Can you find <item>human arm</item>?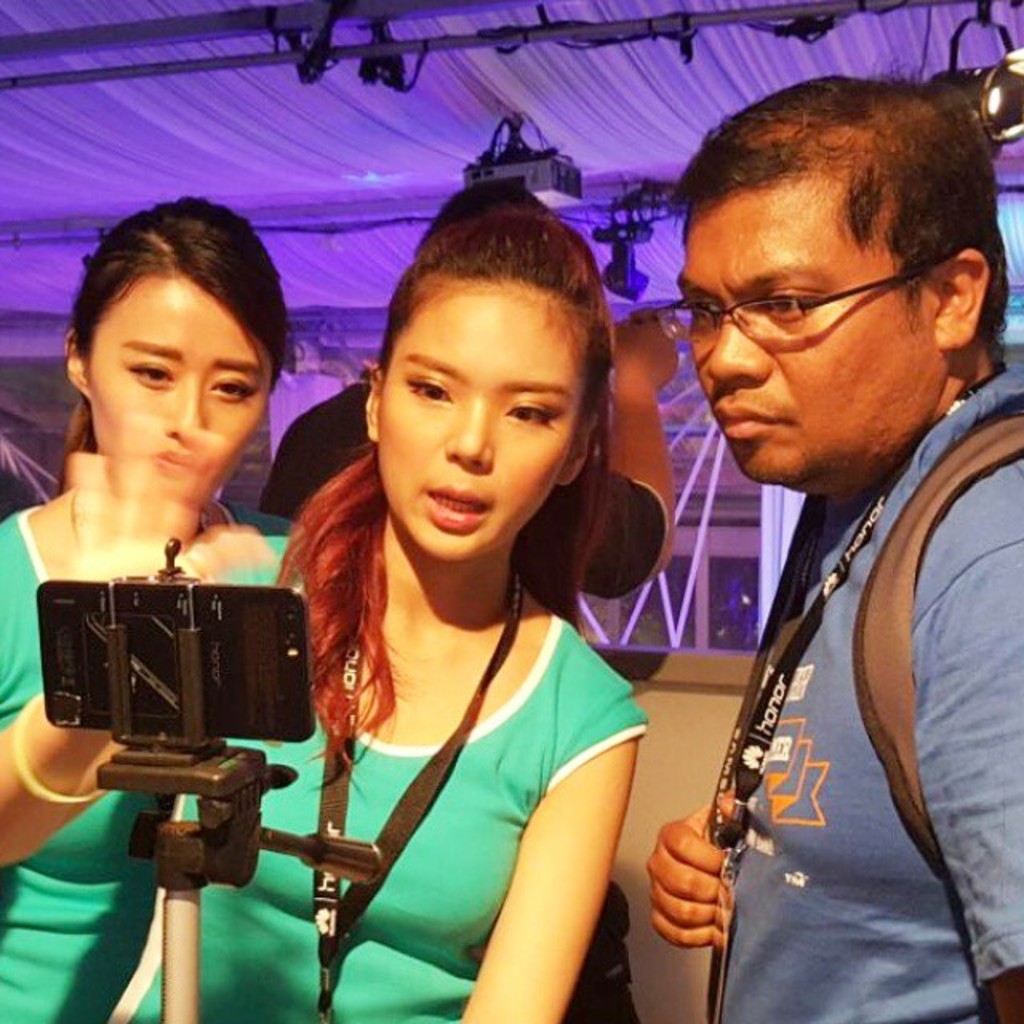
Yes, bounding box: bbox(478, 723, 637, 1014).
